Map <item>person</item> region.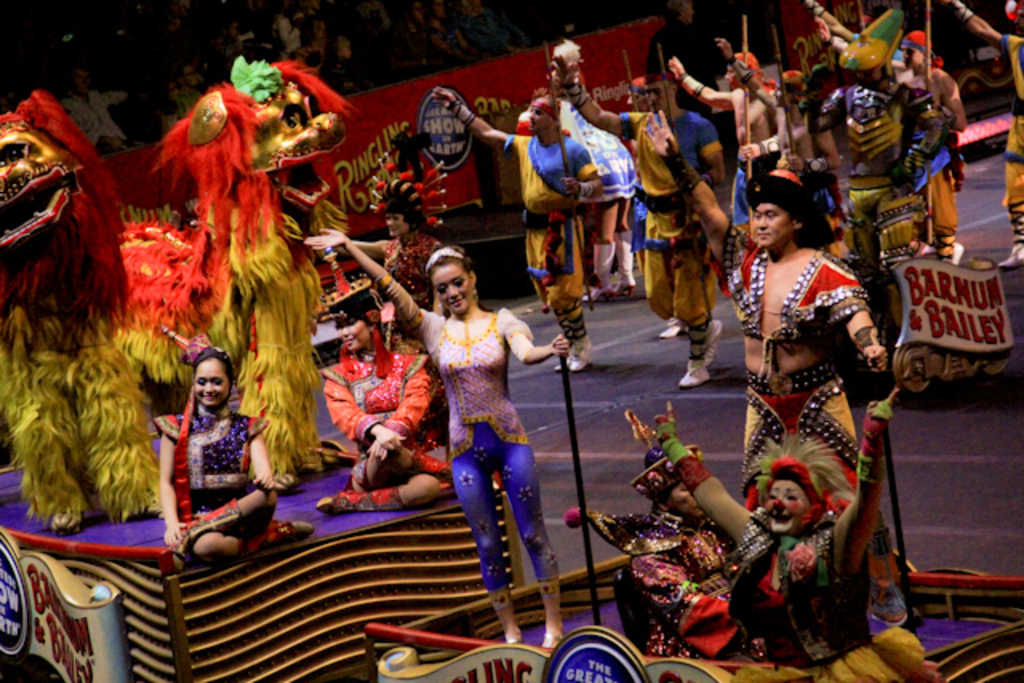
Mapped to <box>146,350,326,579</box>.
